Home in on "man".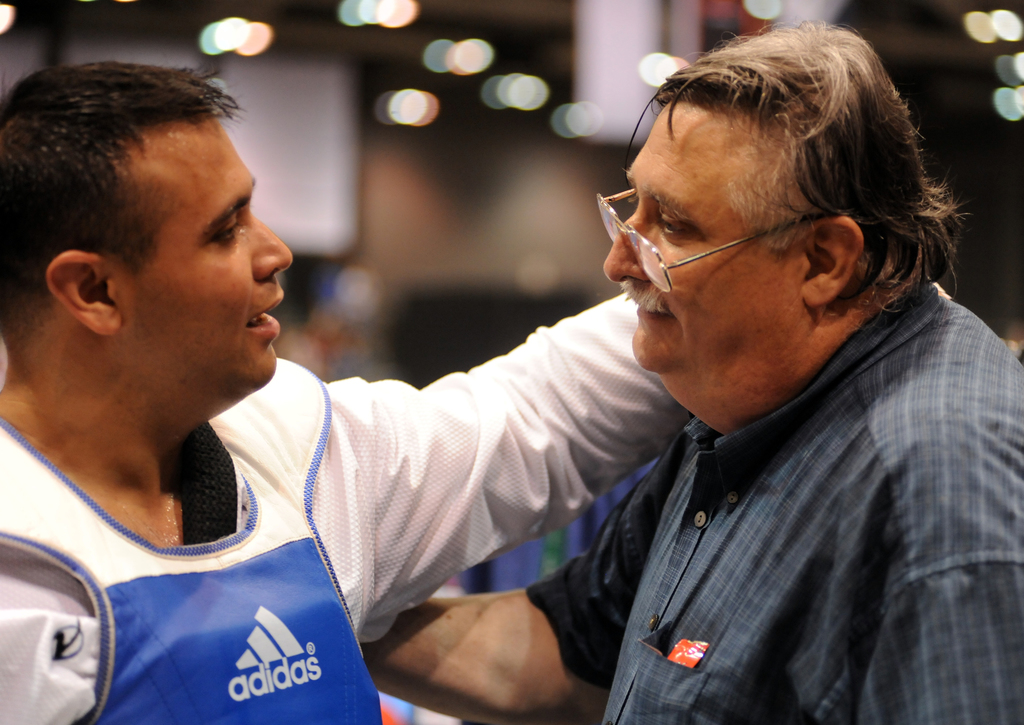
Homed in at (358, 17, 1023, 724).
